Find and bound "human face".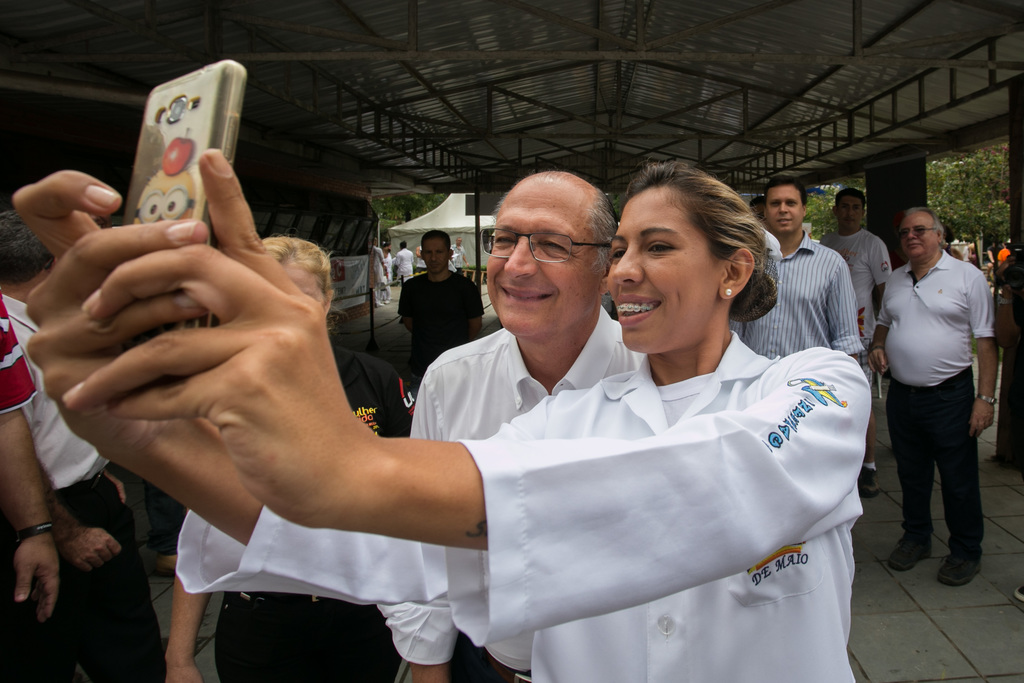
Bound: select_region(608, 189, 723, 348).
